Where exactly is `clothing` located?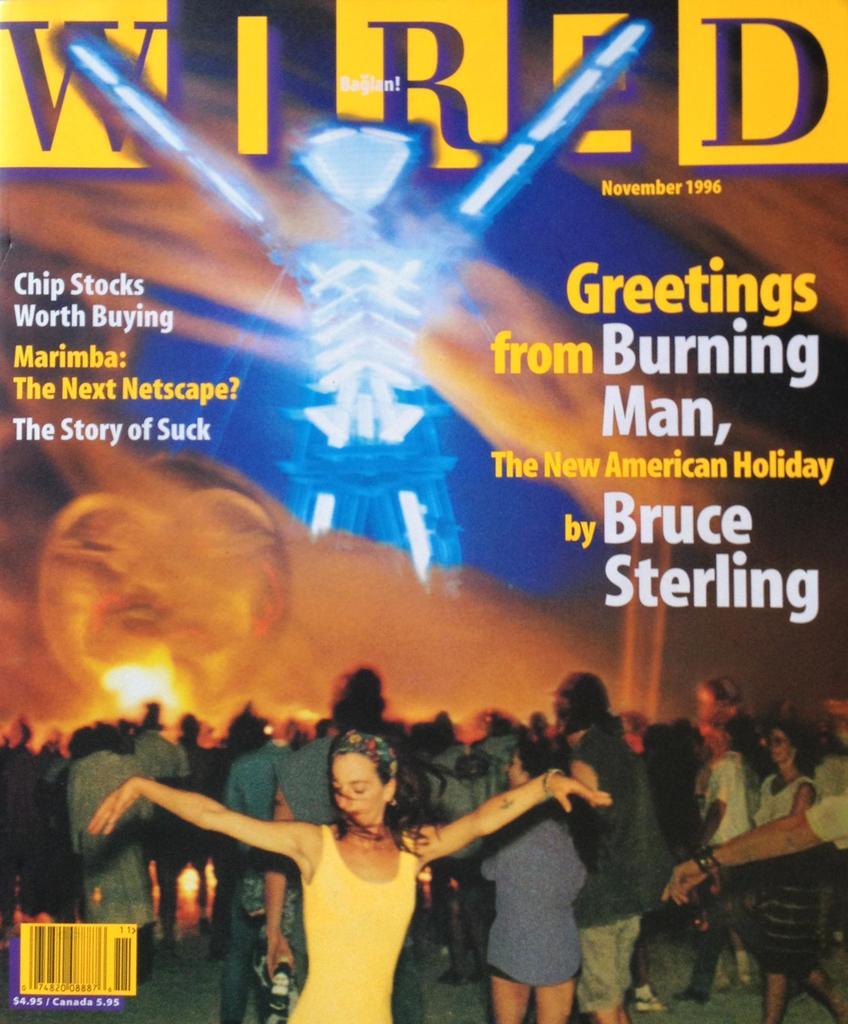
Its bounding box is 428/750/507/930.
